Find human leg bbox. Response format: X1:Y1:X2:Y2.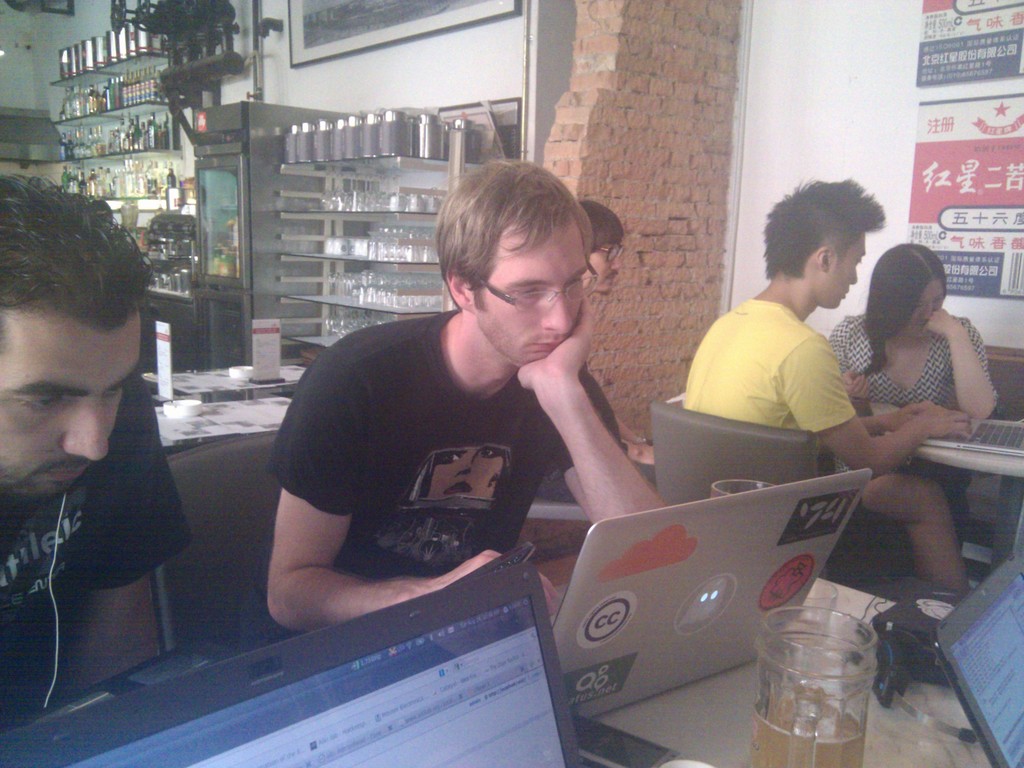
856:471:972:593.
